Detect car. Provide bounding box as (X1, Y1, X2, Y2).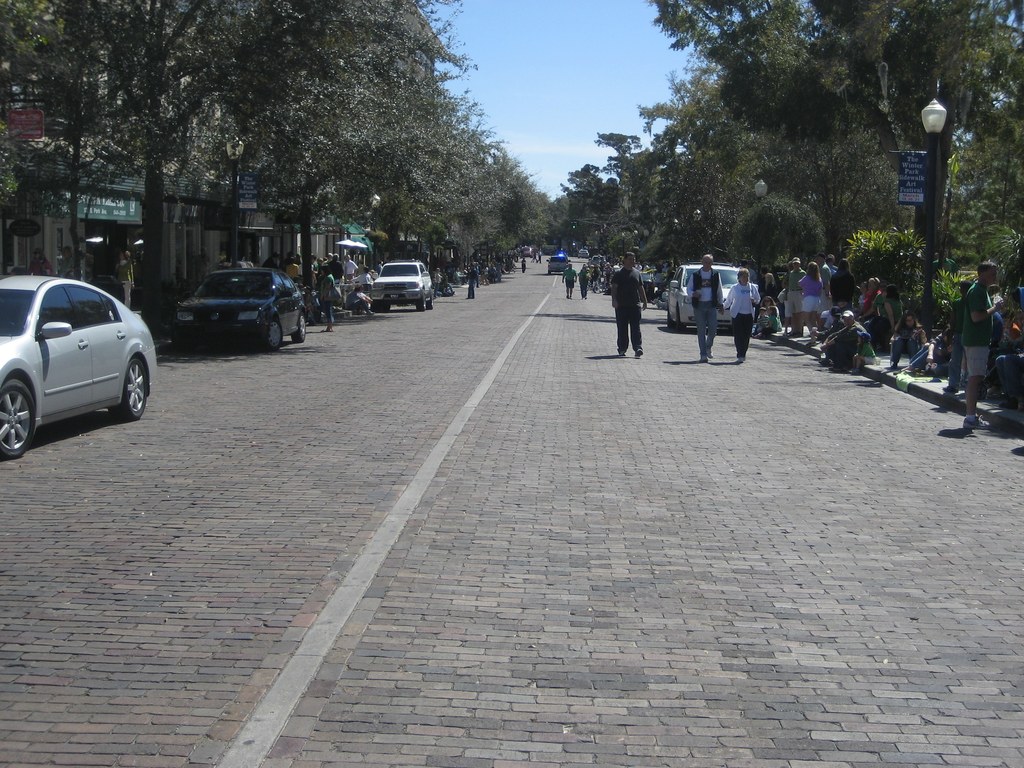
(671, 262, 758, 329).
